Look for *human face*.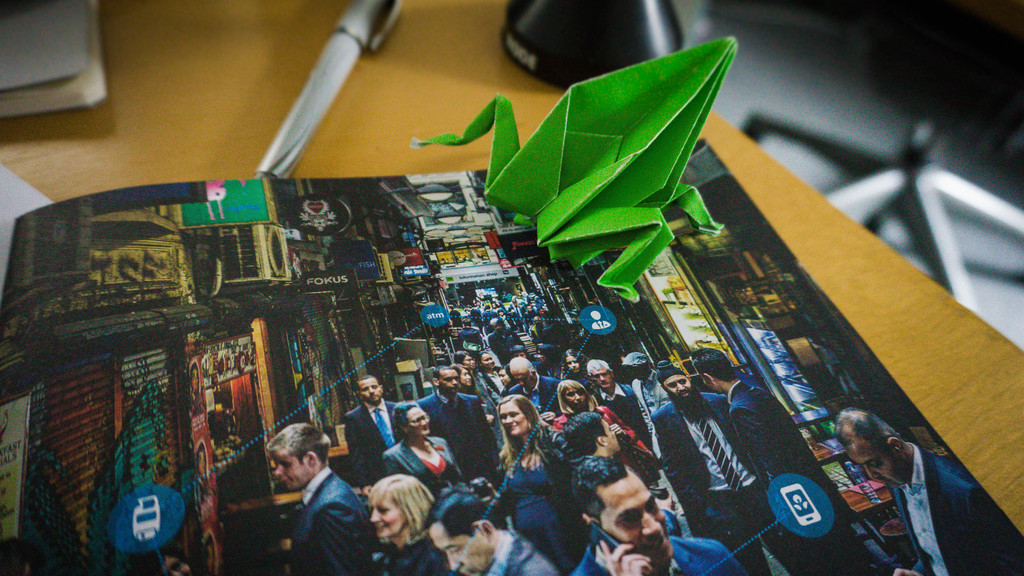
Found: x1=661, y1=371, x2=687, y2=396.
